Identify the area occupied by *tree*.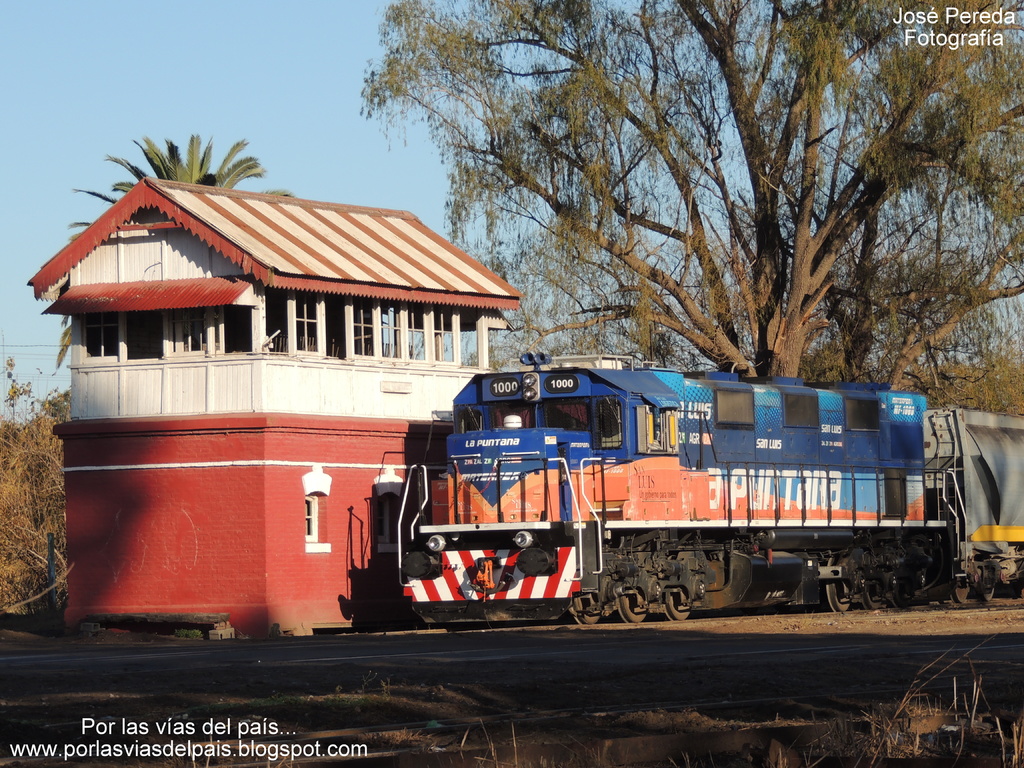
Area: x1=359 y1=0 x2=1023 y2=396.
